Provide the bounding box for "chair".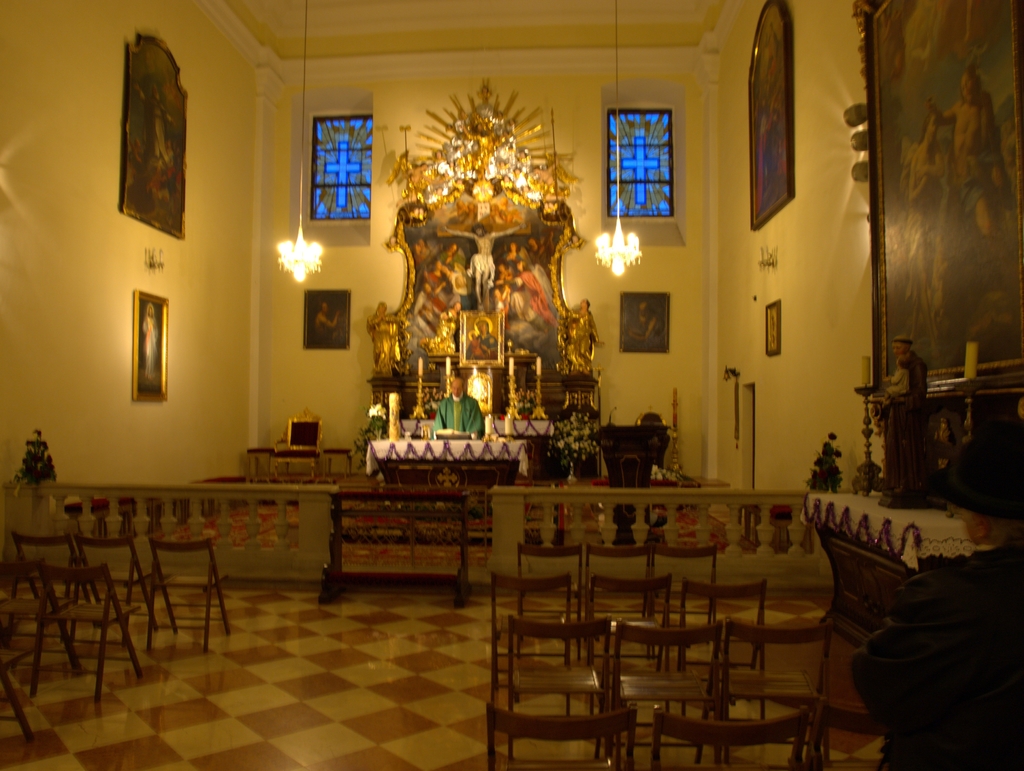
left=268, top=407, right=323, bottom=478.
